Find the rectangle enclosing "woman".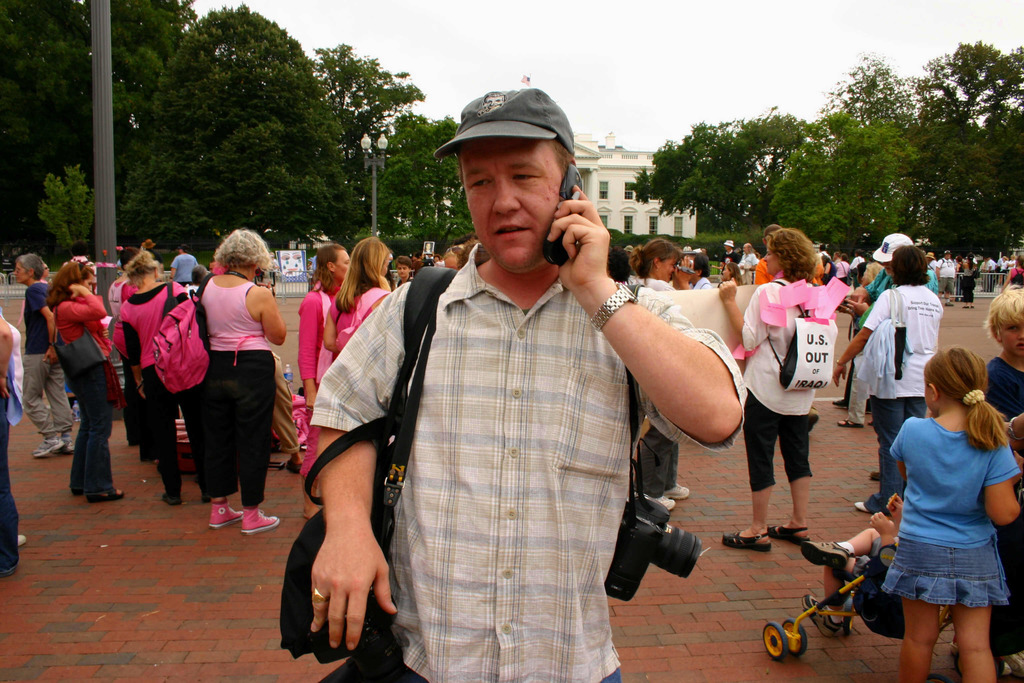
<box>45,258,125,502</box>.
